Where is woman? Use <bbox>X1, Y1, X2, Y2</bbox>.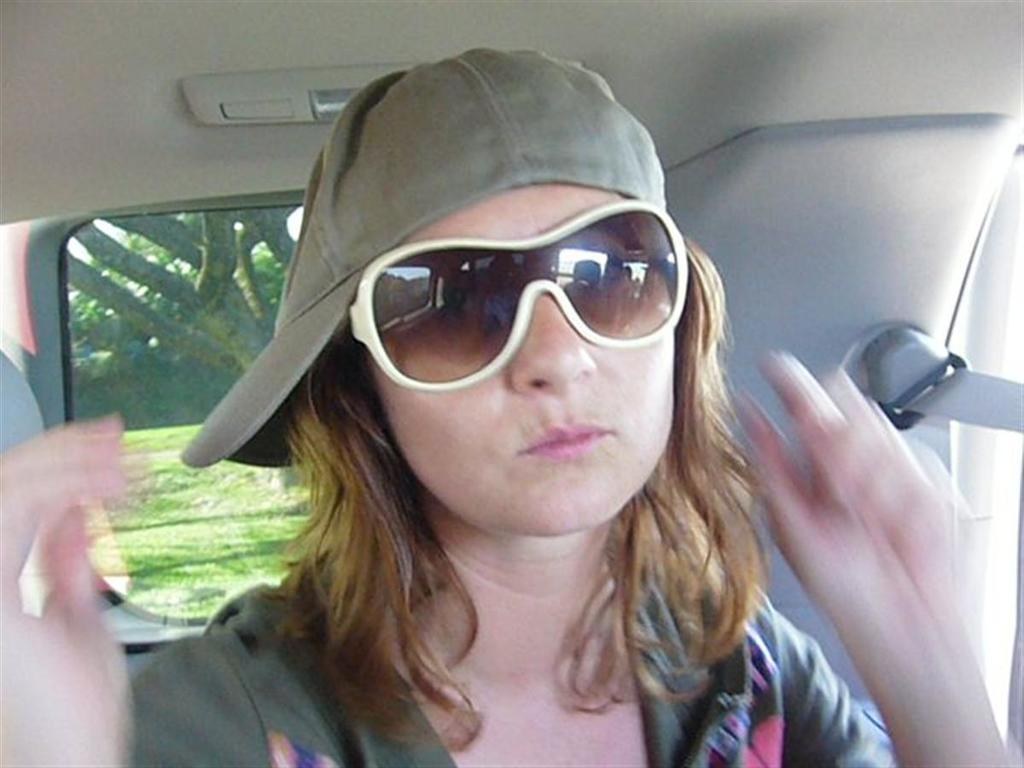
<bbox>74, 84, 900, 767</bbox>.
